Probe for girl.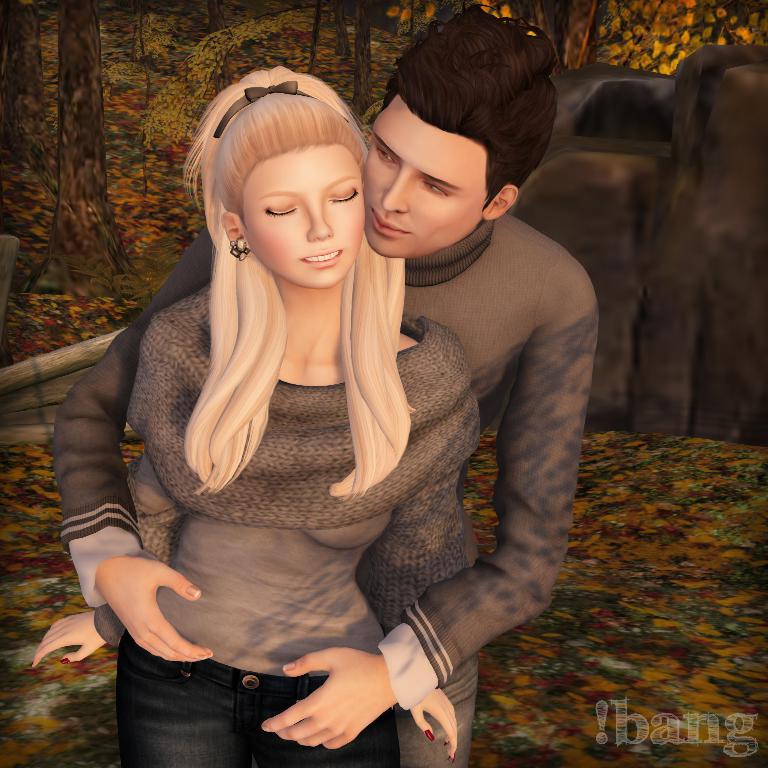
Probe result: bbox(32, 56, 478, 767).
